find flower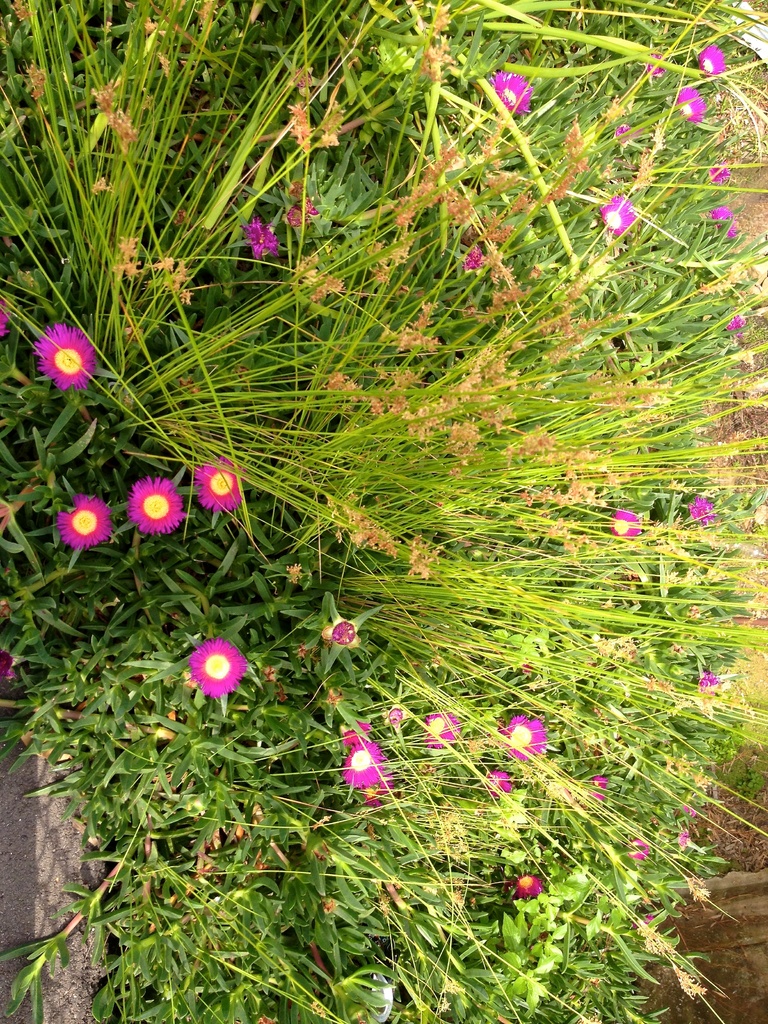
region(599, 194, 636, 232)
